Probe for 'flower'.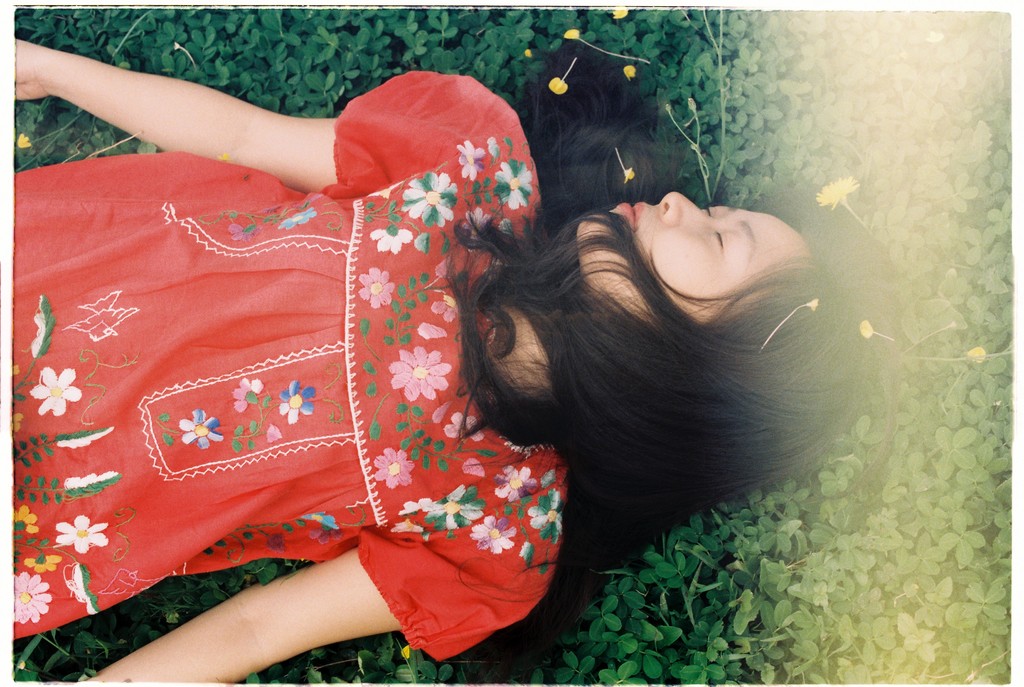
Probe result: bbox=(228, 379, 266, 414).
